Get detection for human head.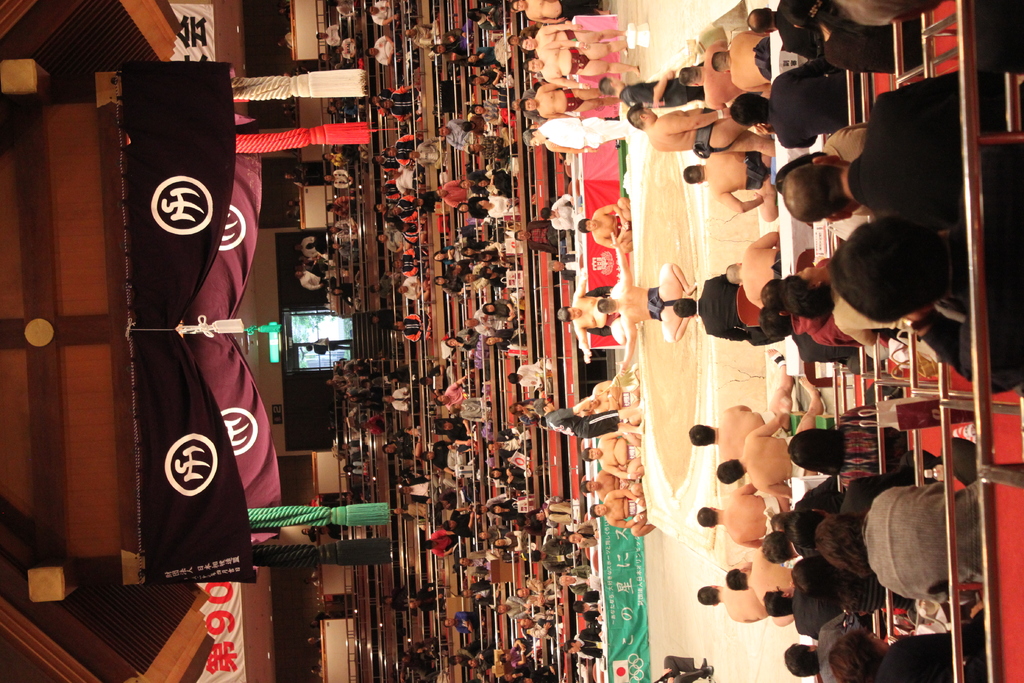
Detection: (435,189,449,197).
